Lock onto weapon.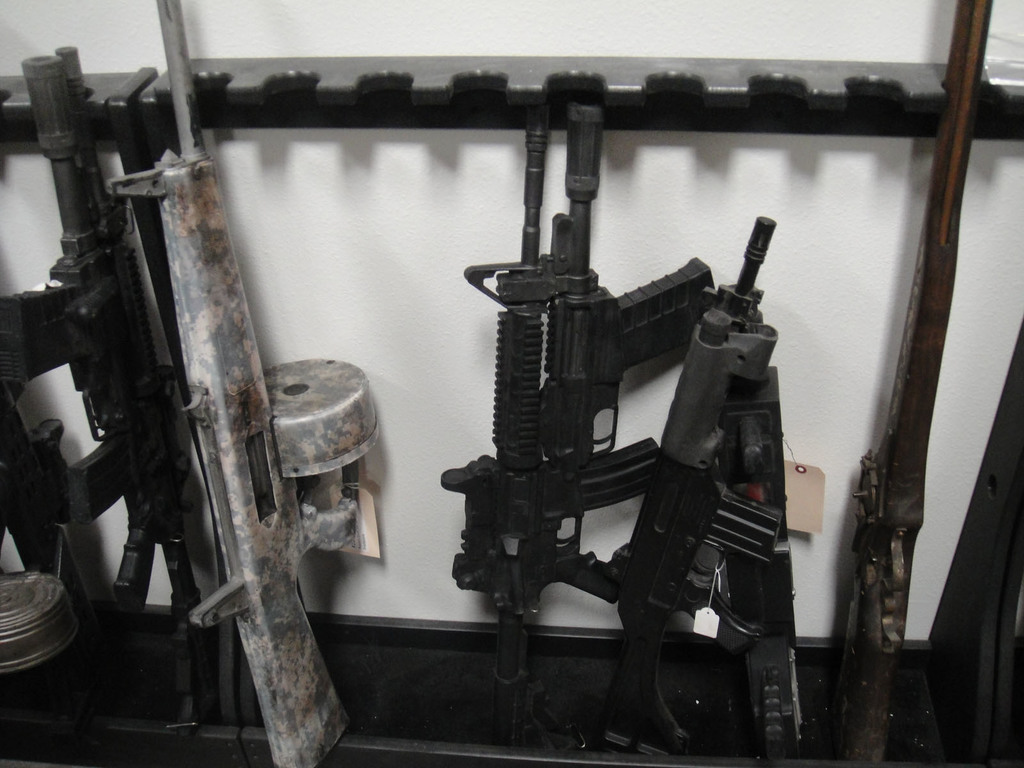
Locked: [733,371,799,765].
